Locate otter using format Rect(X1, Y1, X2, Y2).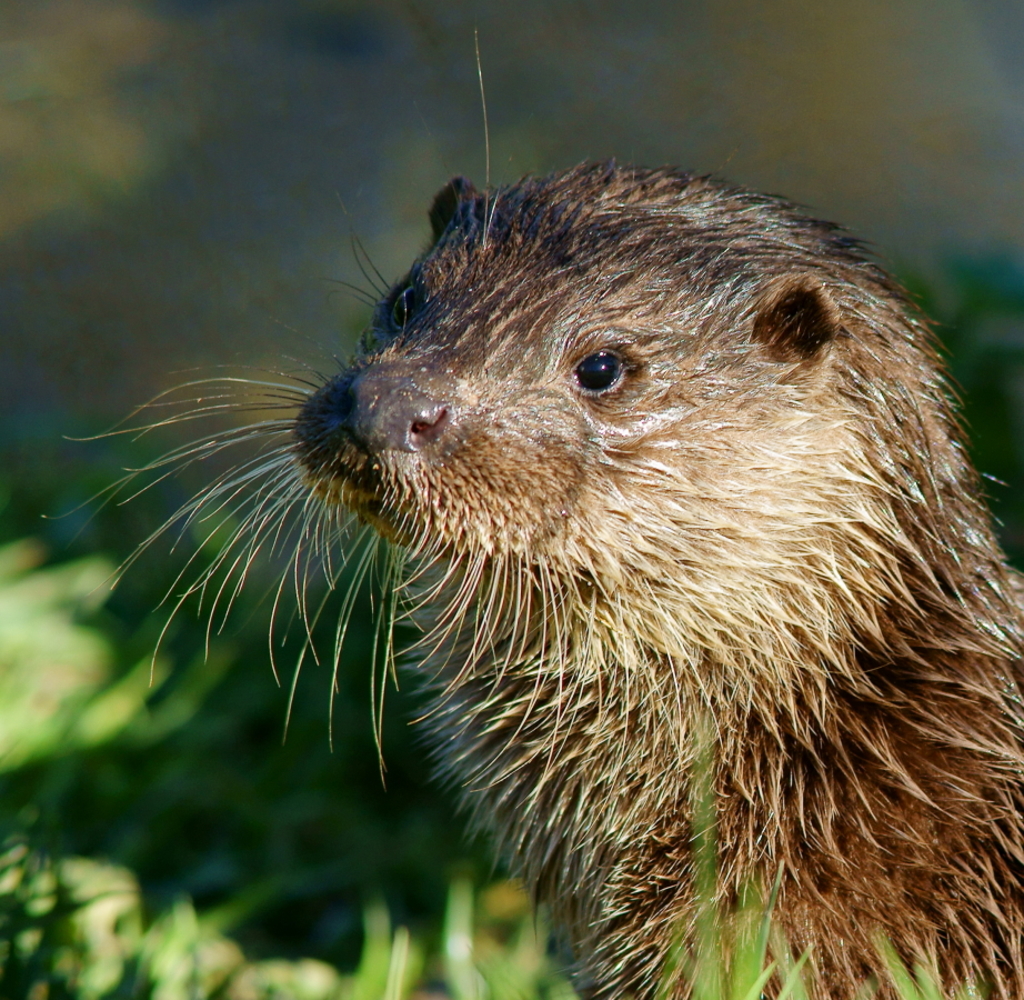
Rect(39, 28, 1023, 999).
